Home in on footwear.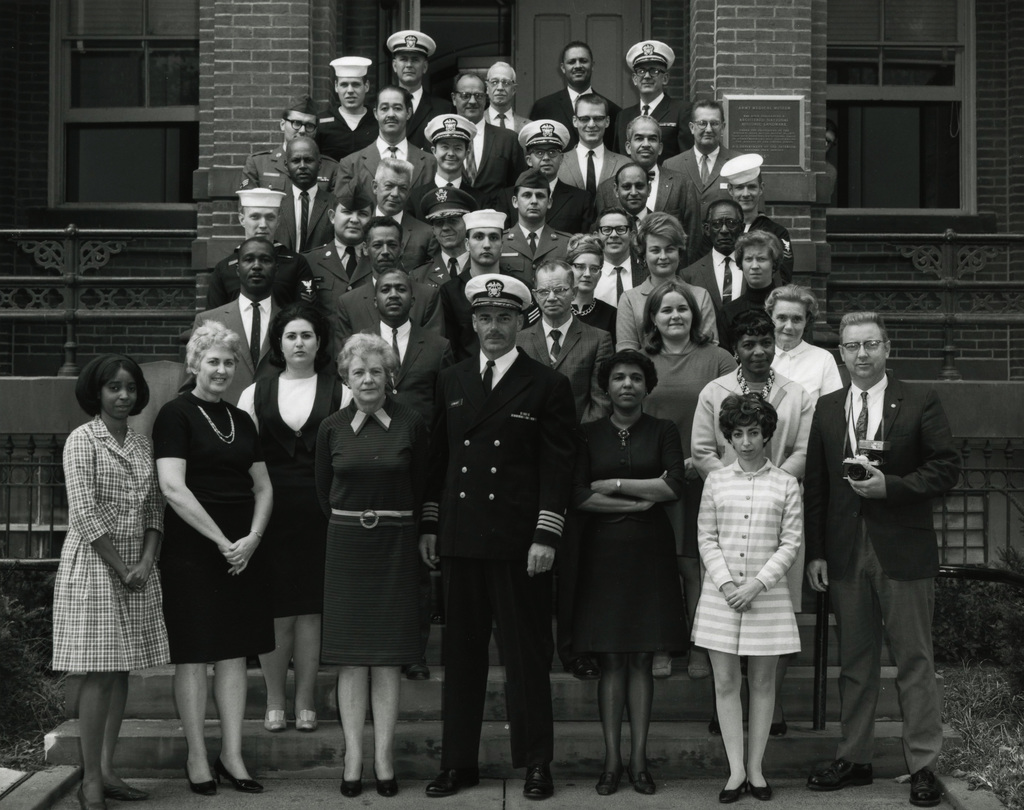
Homed in at detection(379, 756, 396, 798).
